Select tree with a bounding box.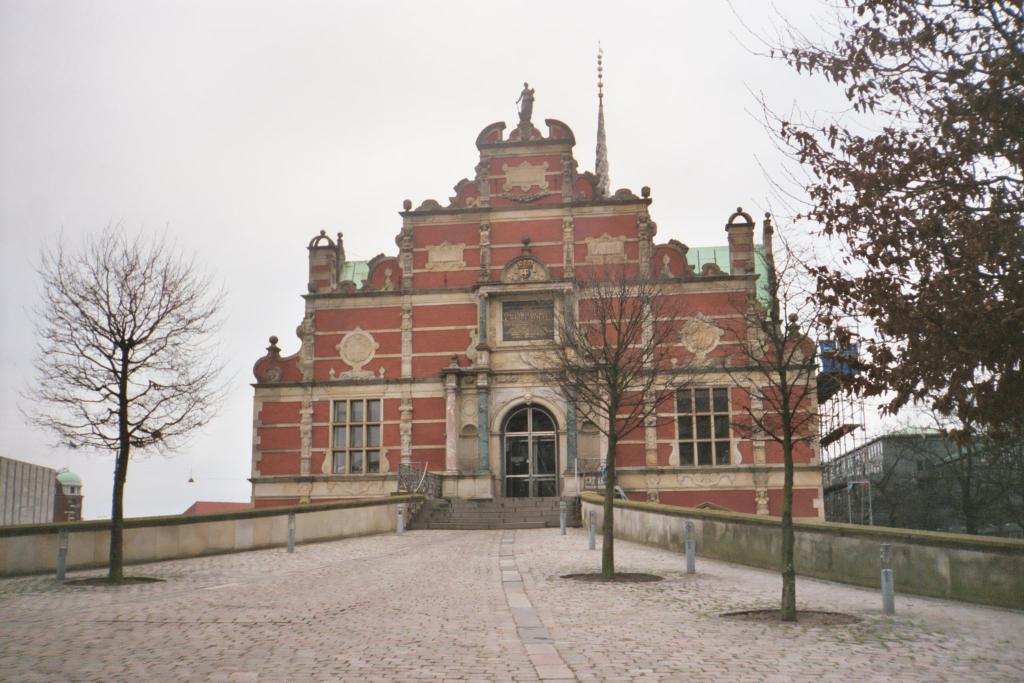
box(734, 0, 1023, 460).
